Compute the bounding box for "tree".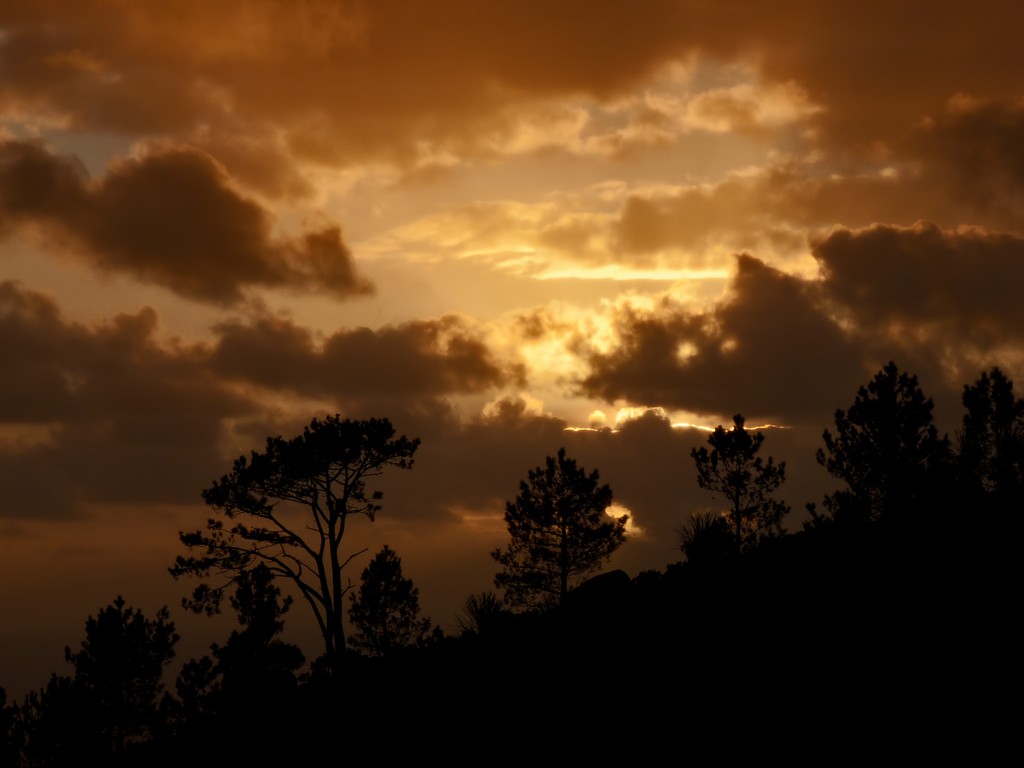
box(216, 579, 324, 705).
